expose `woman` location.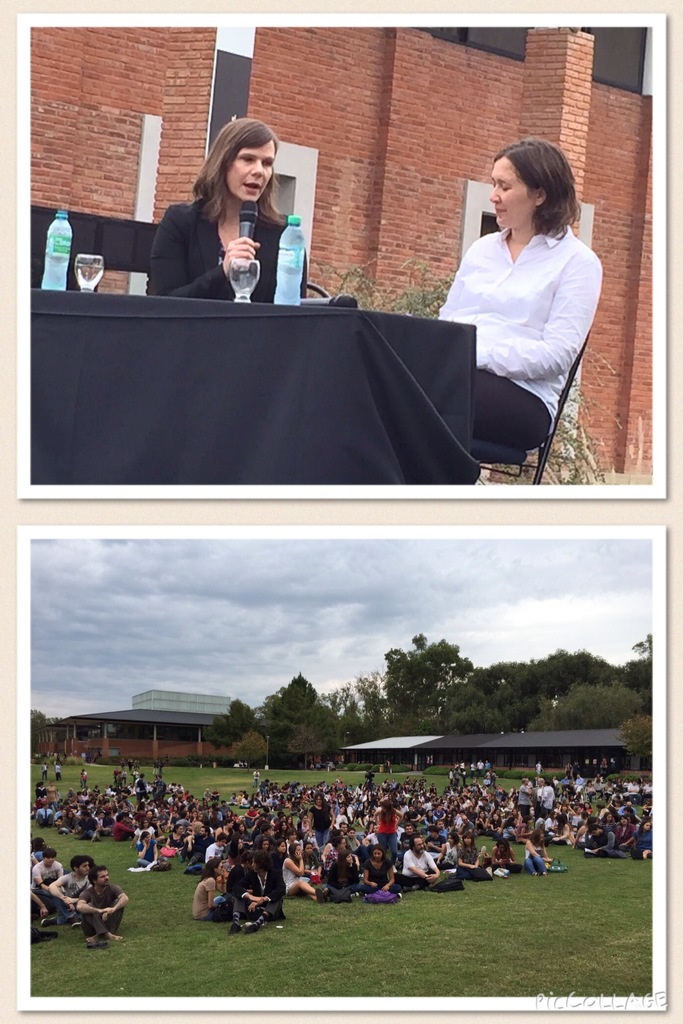
Exposed at region(429, 122, 606, 486).
